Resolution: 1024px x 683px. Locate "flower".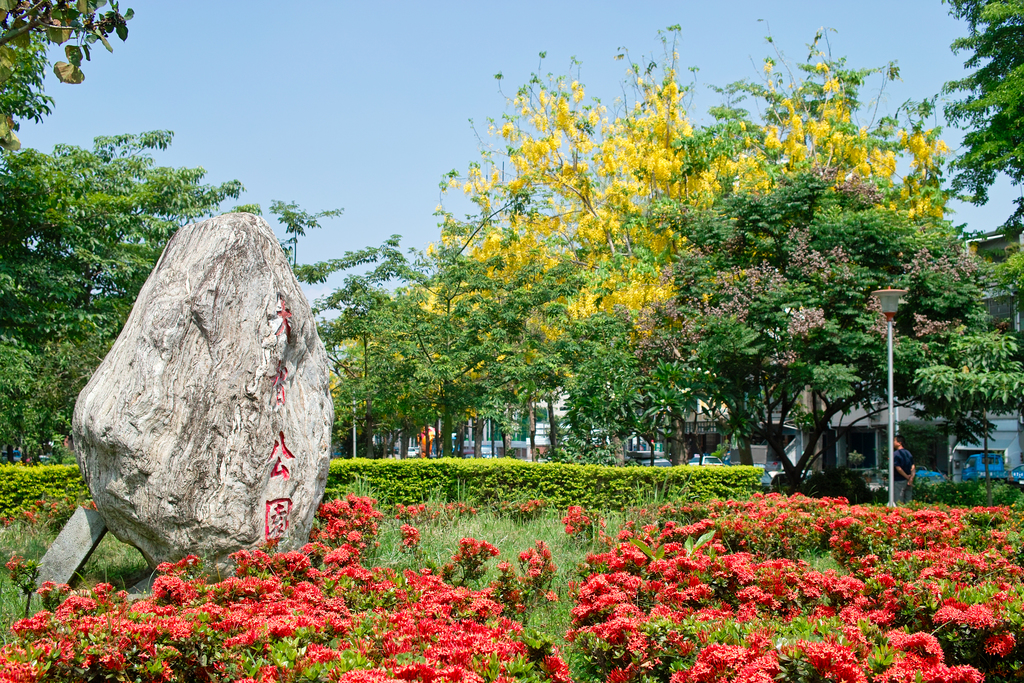
box(874, 570, 892, 580).
